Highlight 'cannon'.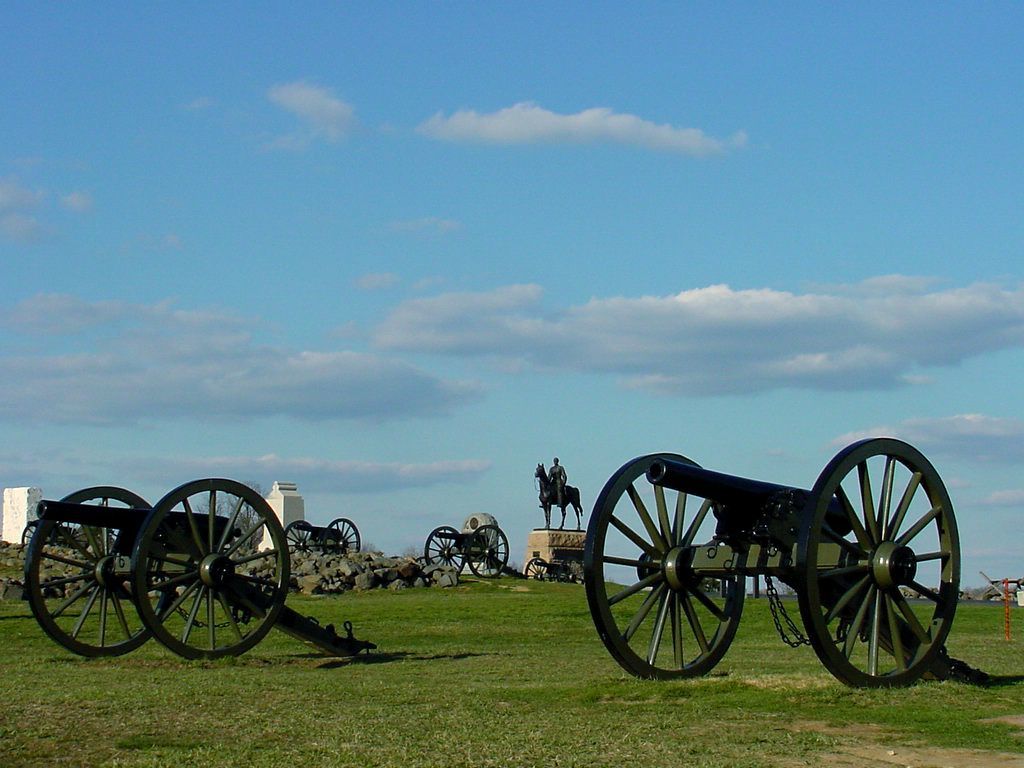
Highlighted region: bbox=(584, 433, 1023, 696).
